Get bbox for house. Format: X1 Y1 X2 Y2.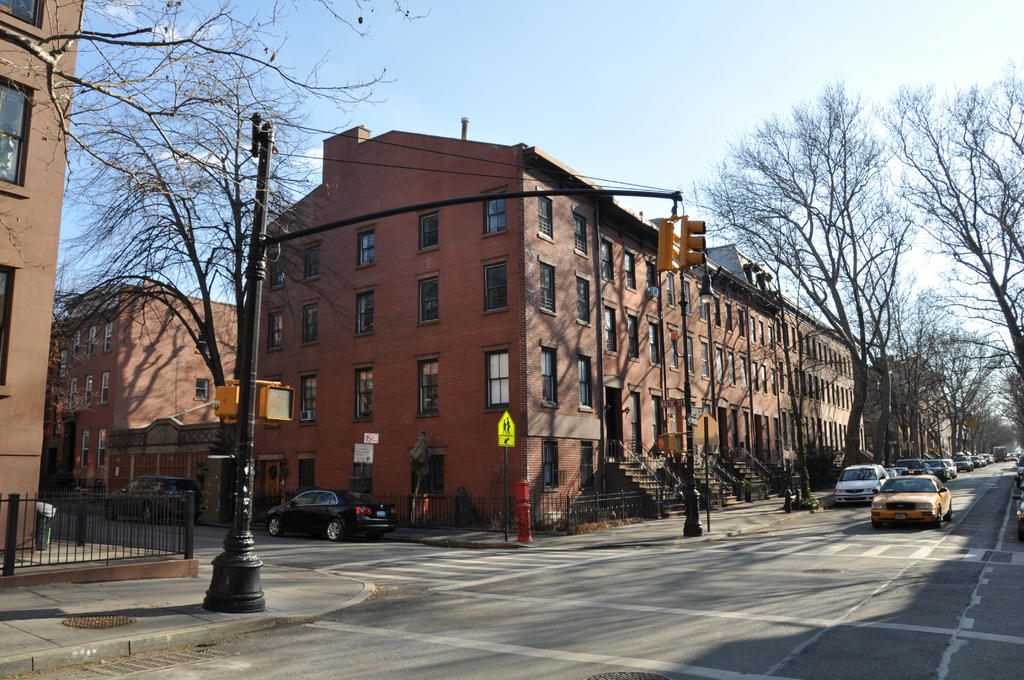
253 114 854 544.
